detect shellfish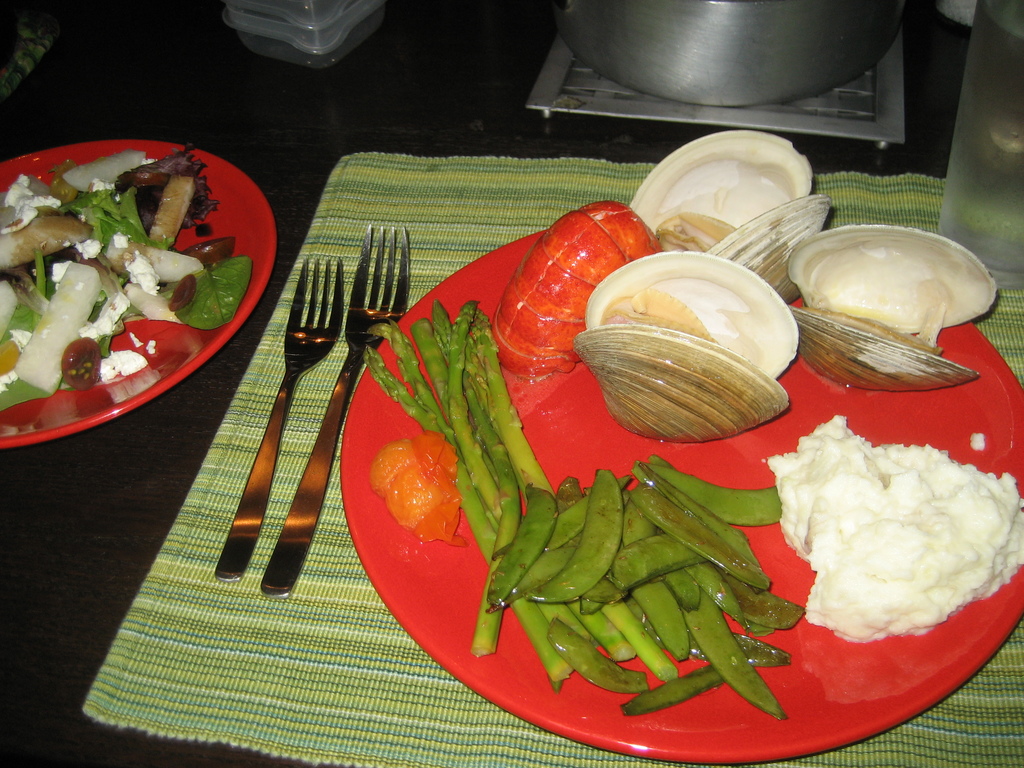
locate(501, 201, 627, 376)
